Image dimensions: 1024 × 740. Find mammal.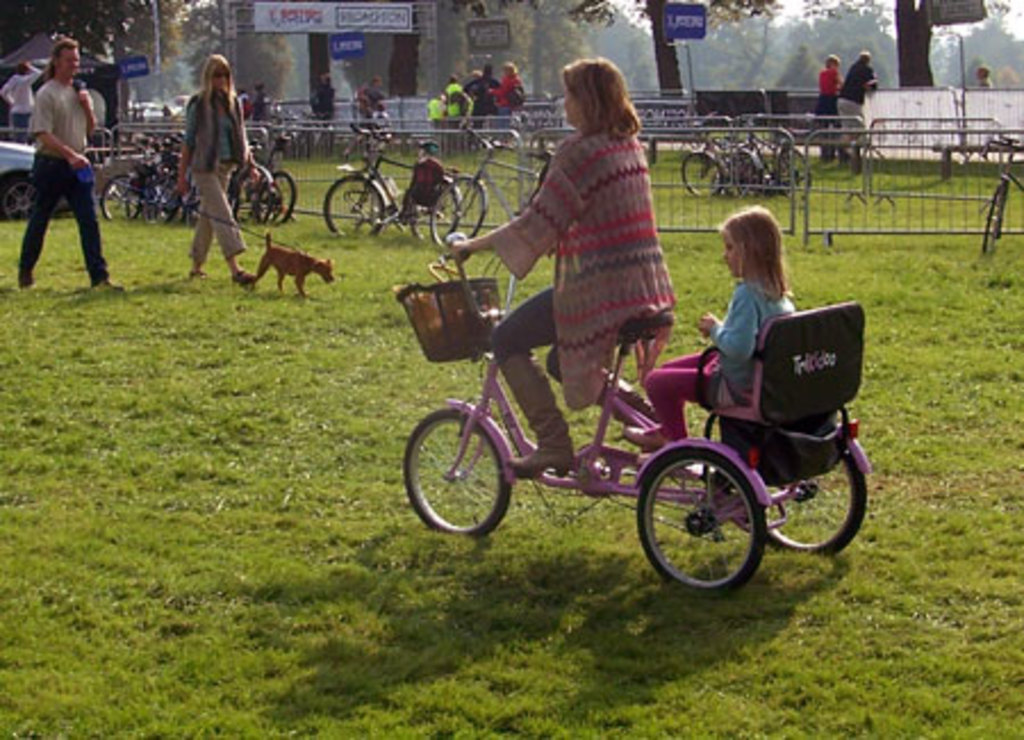
rect(0, 59, 41, 123).
